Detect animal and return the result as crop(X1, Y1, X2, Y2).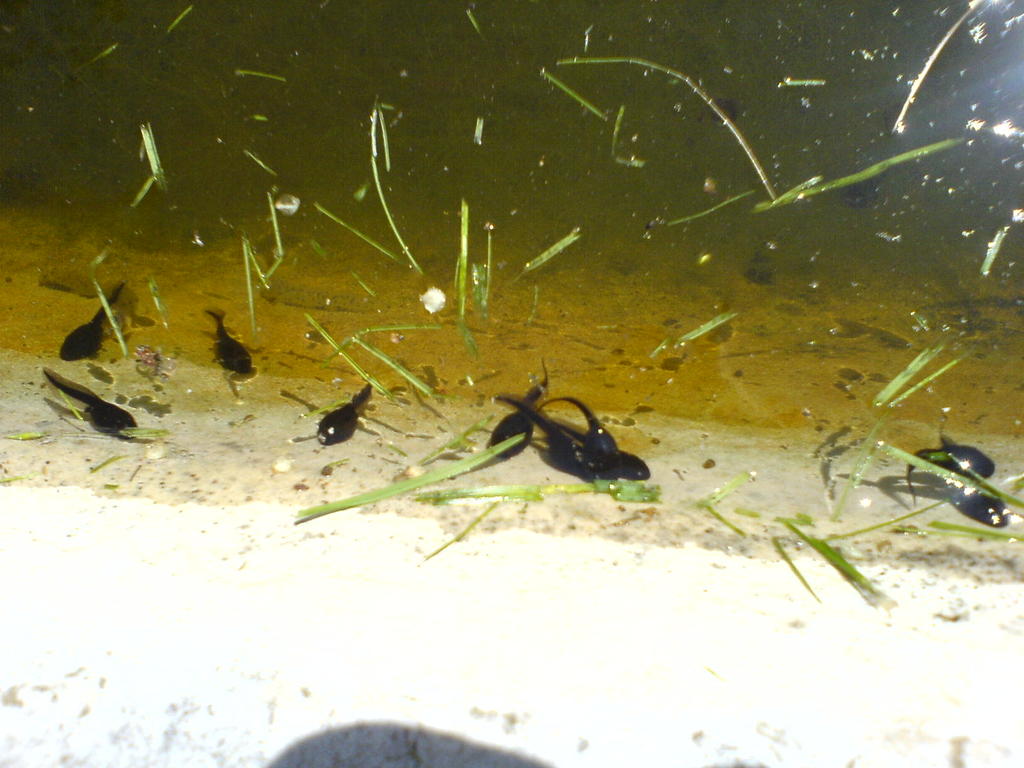
crop(908, 462, 999, 525).
